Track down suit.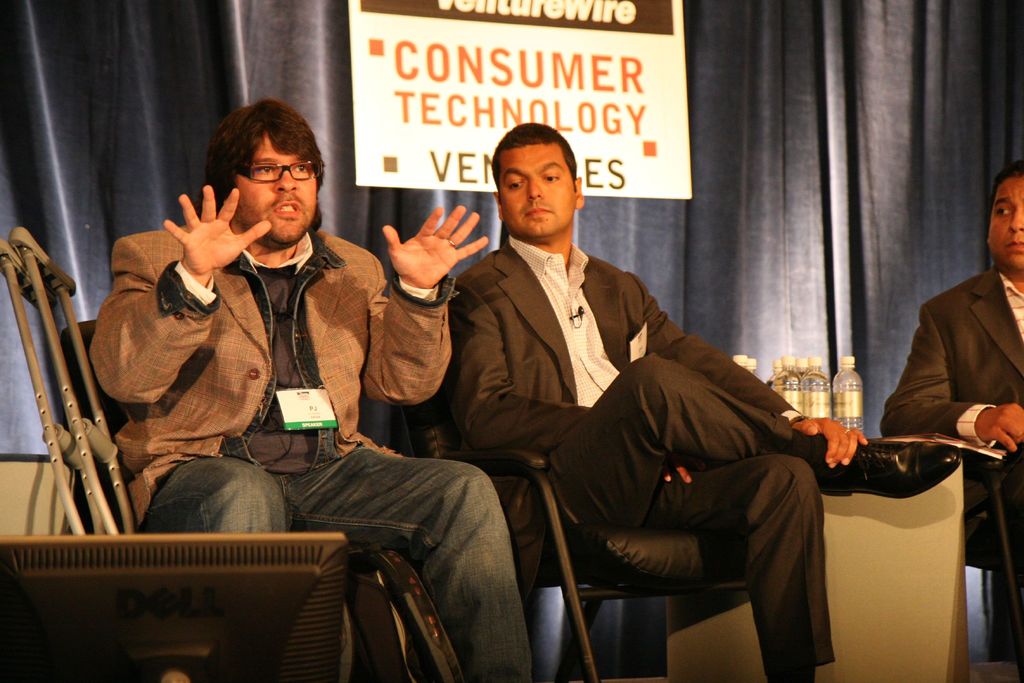
Tracked to locate(881, 267, 1023, 571).
